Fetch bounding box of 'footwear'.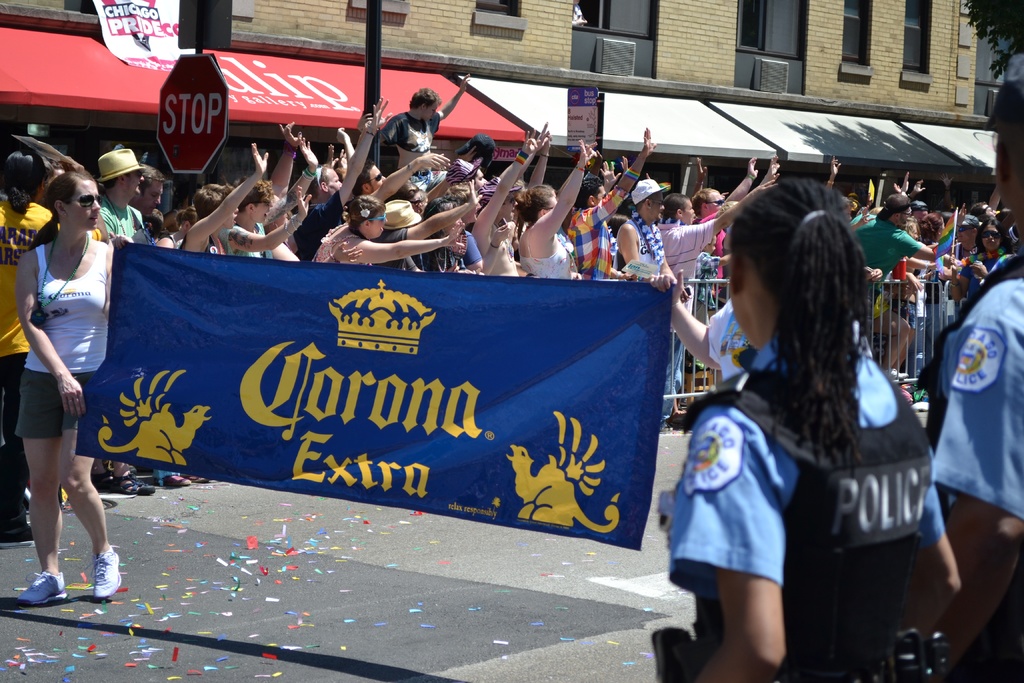
Bbox: l=90, t=553, r=120, b=583.
